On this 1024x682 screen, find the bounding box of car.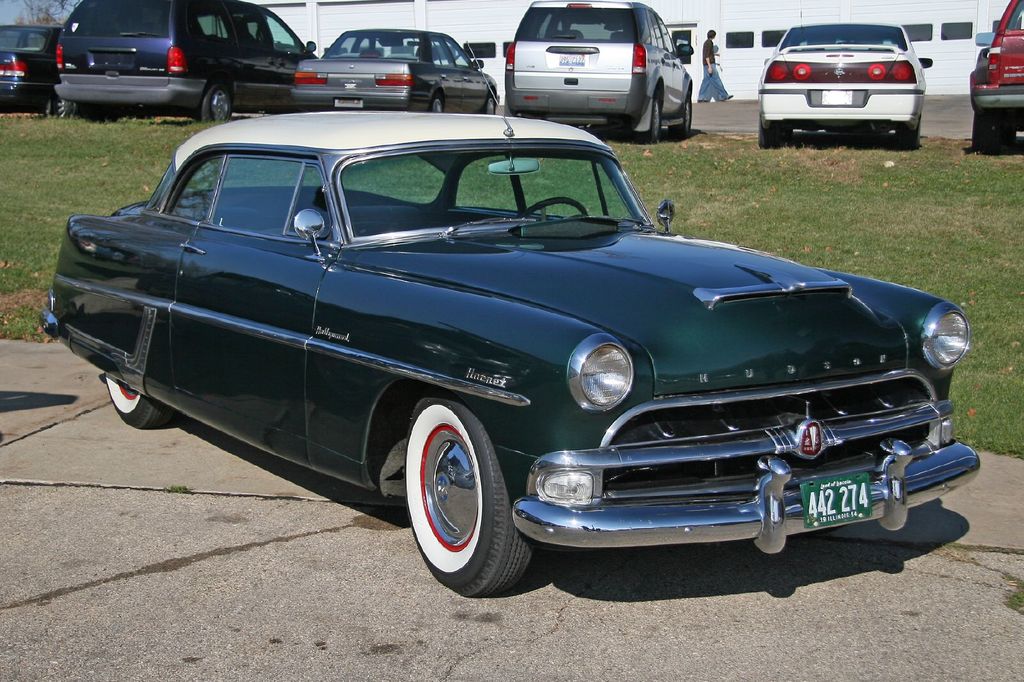
Bounding box: locate(970, 0, 1023, 151).
